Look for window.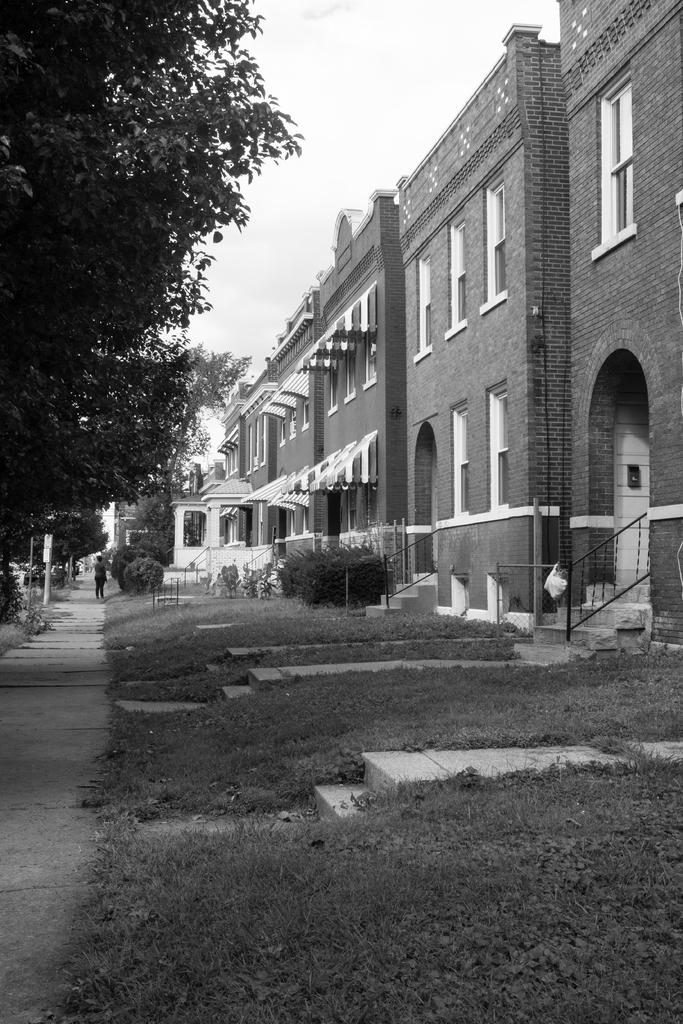
Found: 441 211 470 338.
